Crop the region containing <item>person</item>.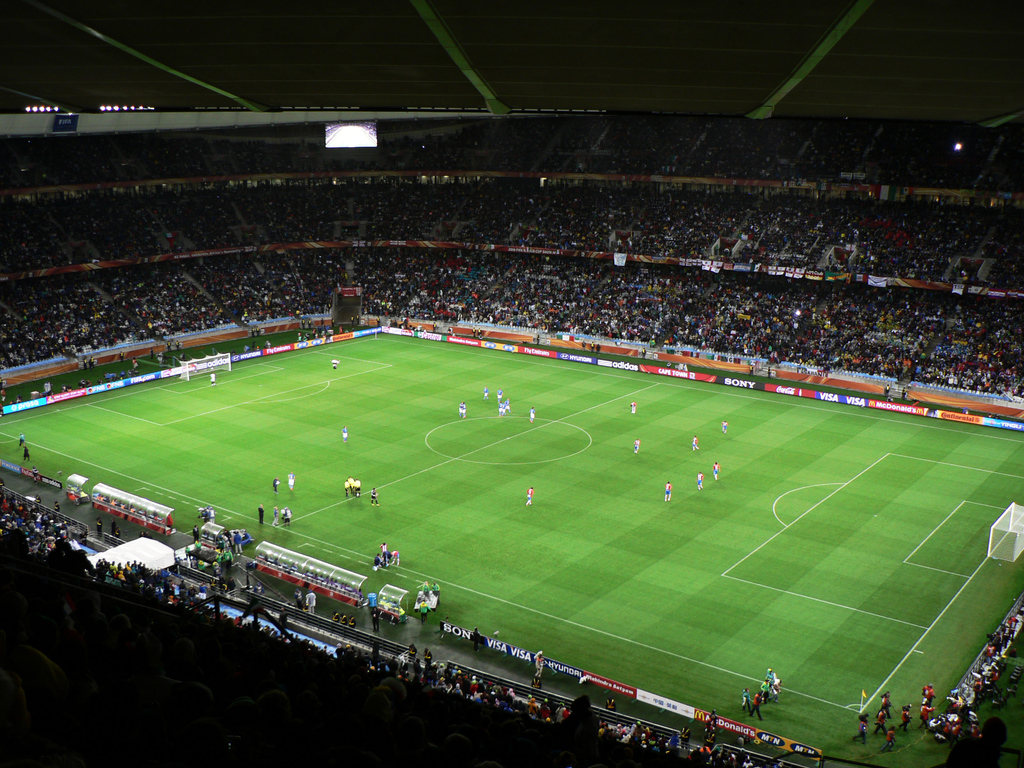
Crop region: Rect(356, 482, 361, 498).
